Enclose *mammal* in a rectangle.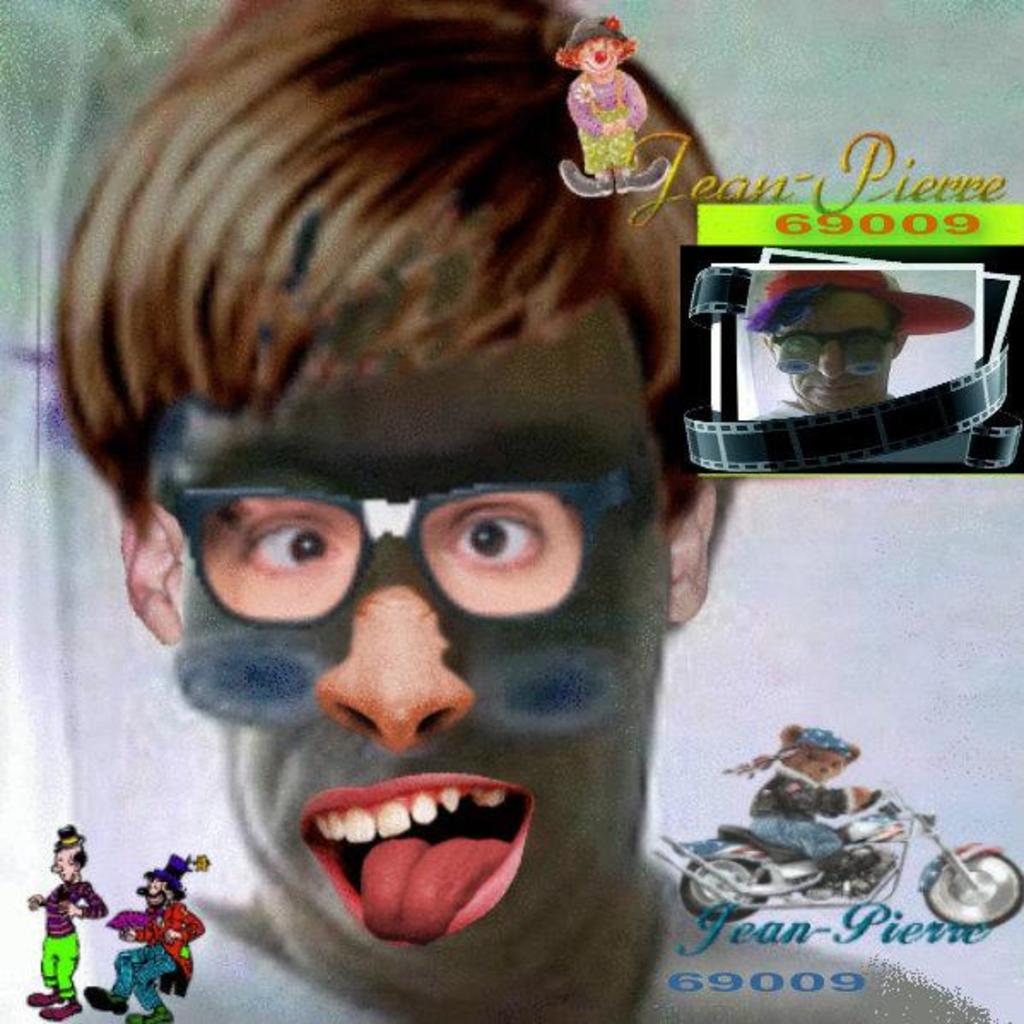
detection(557, 3, 674, 203).
